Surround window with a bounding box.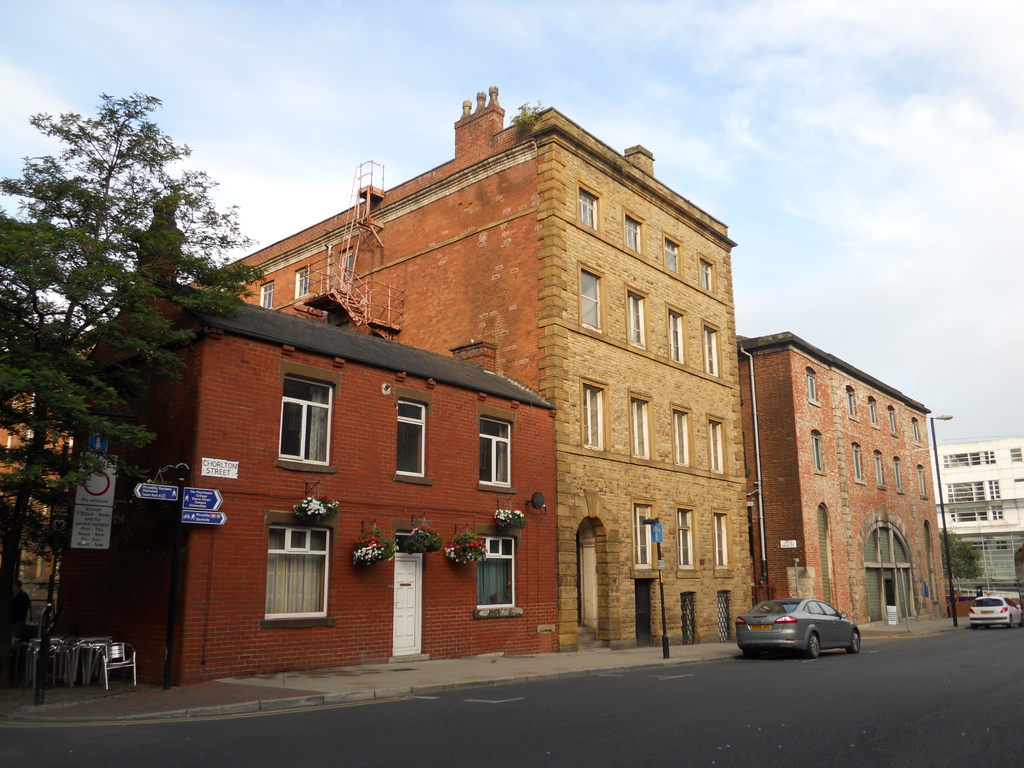
[809, 434, 824, 469].
